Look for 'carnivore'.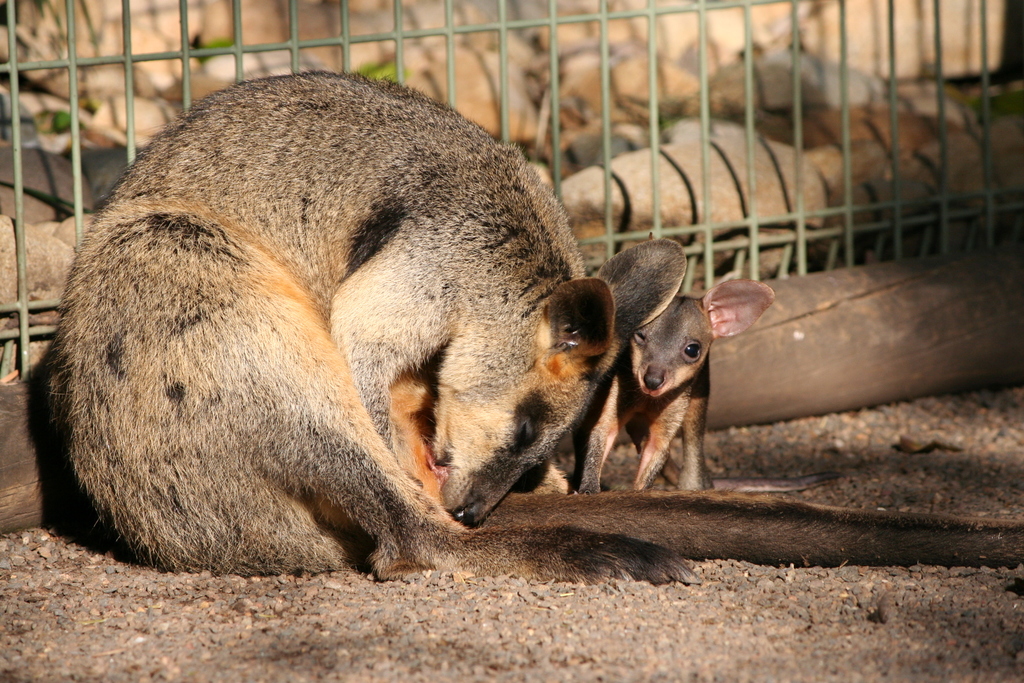
Found: {"left": 42, "top": 67, "right": 624, "bottom": 589}.
